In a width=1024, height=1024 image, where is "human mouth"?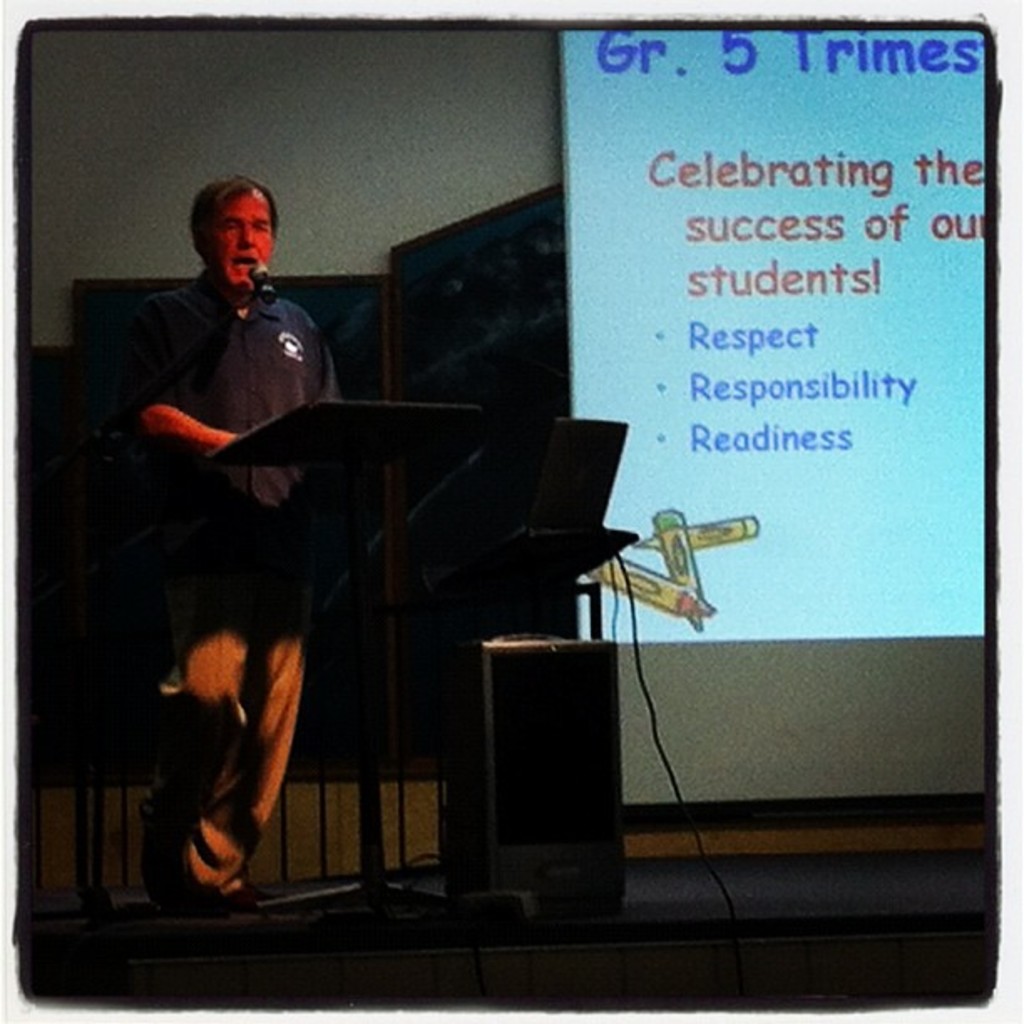
bbox(228, 253, 261, 271).
